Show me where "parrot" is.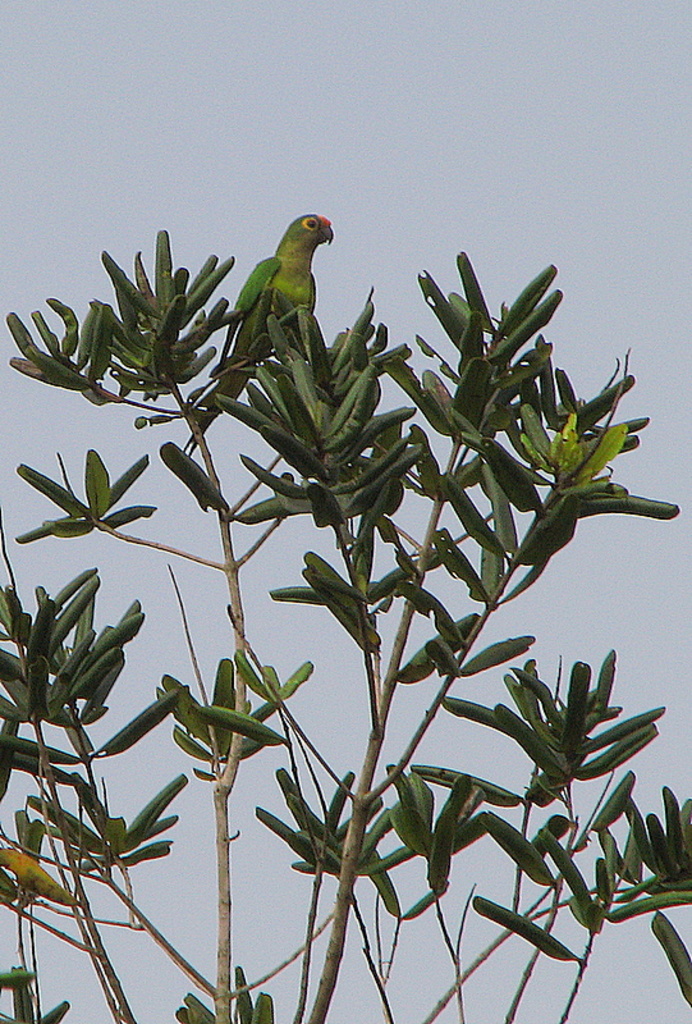
"parrot" is at crop(185, 214, 335, 461).
